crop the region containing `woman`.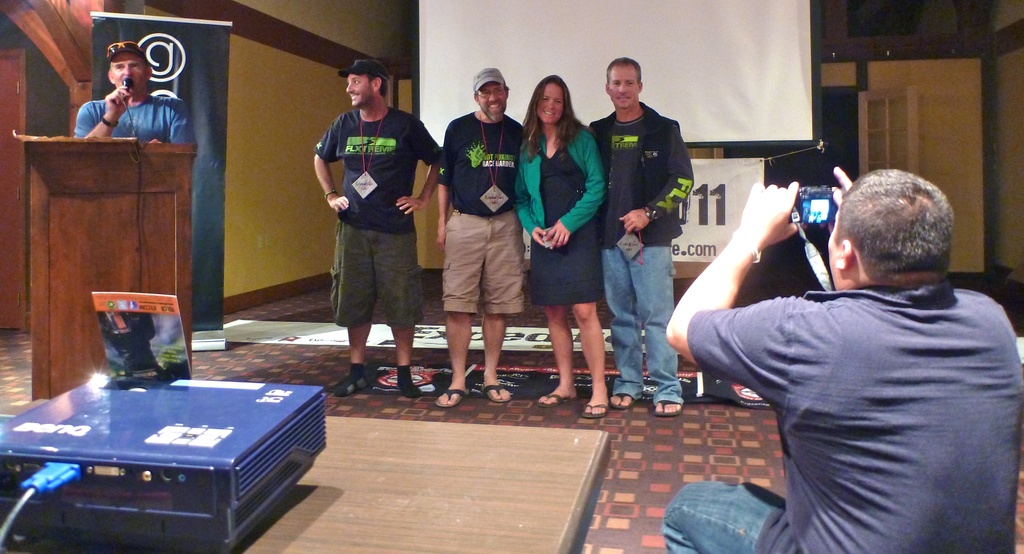
Crop region: box(514, 73, 610, 418).
